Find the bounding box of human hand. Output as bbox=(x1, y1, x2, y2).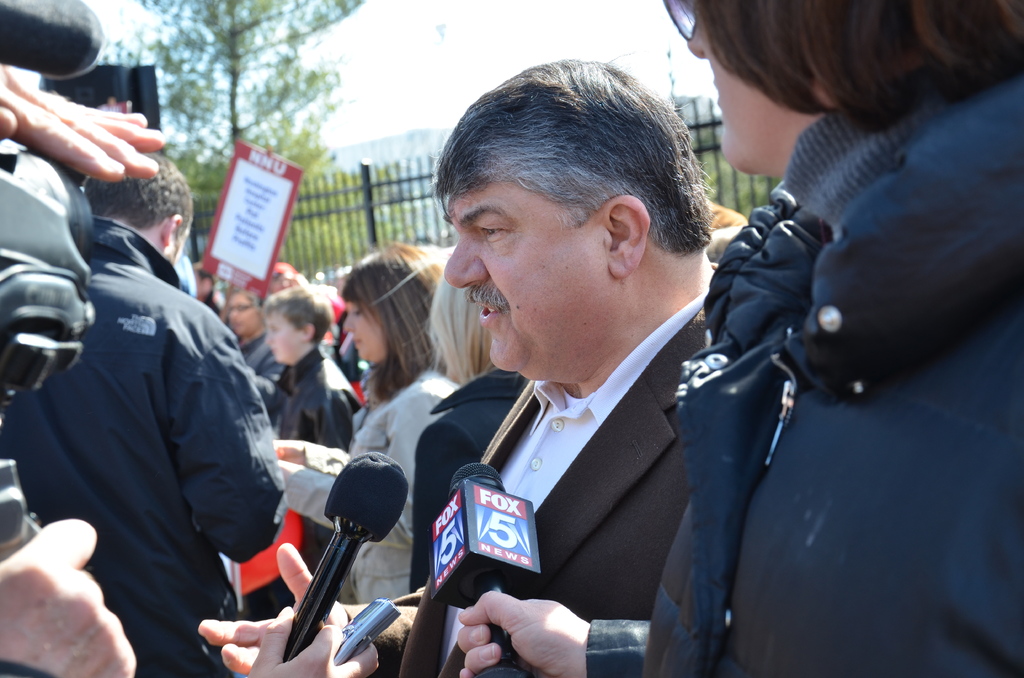
bbox=(273, 439, 304, 465).
